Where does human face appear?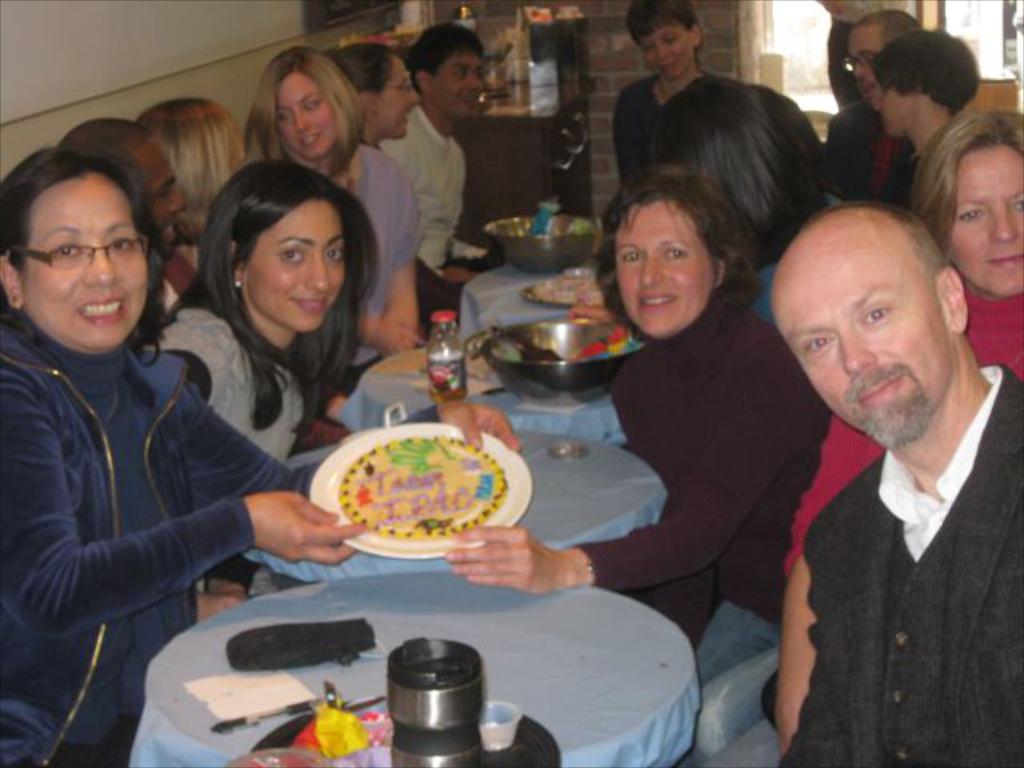
Appears at 618,202,714,336.
